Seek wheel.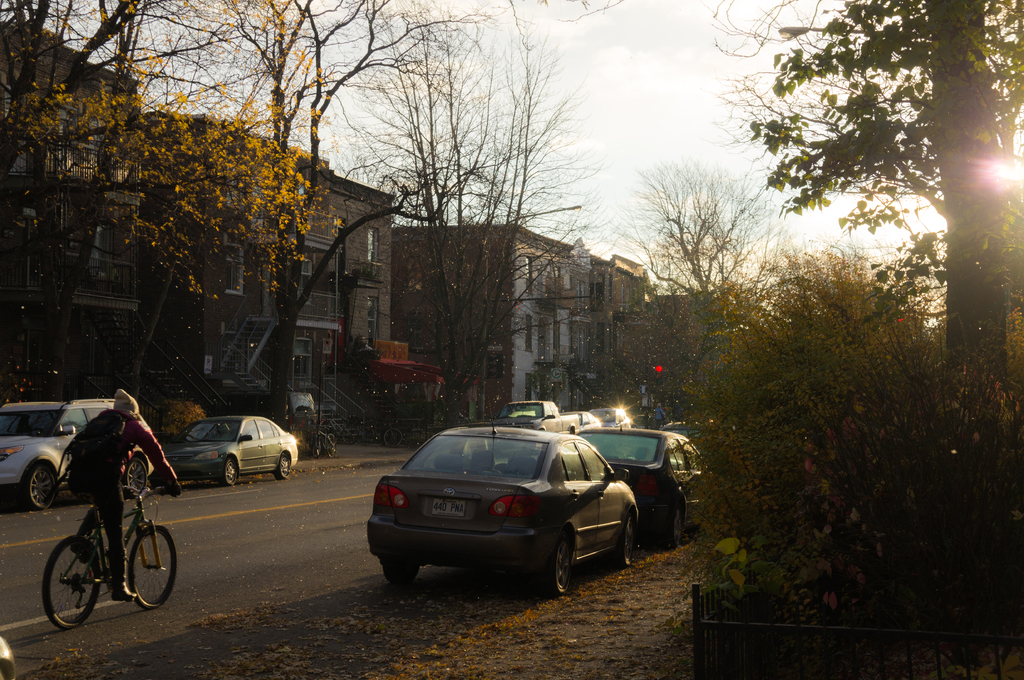
<bbox>45, 537, 100, 637</bbox>.
